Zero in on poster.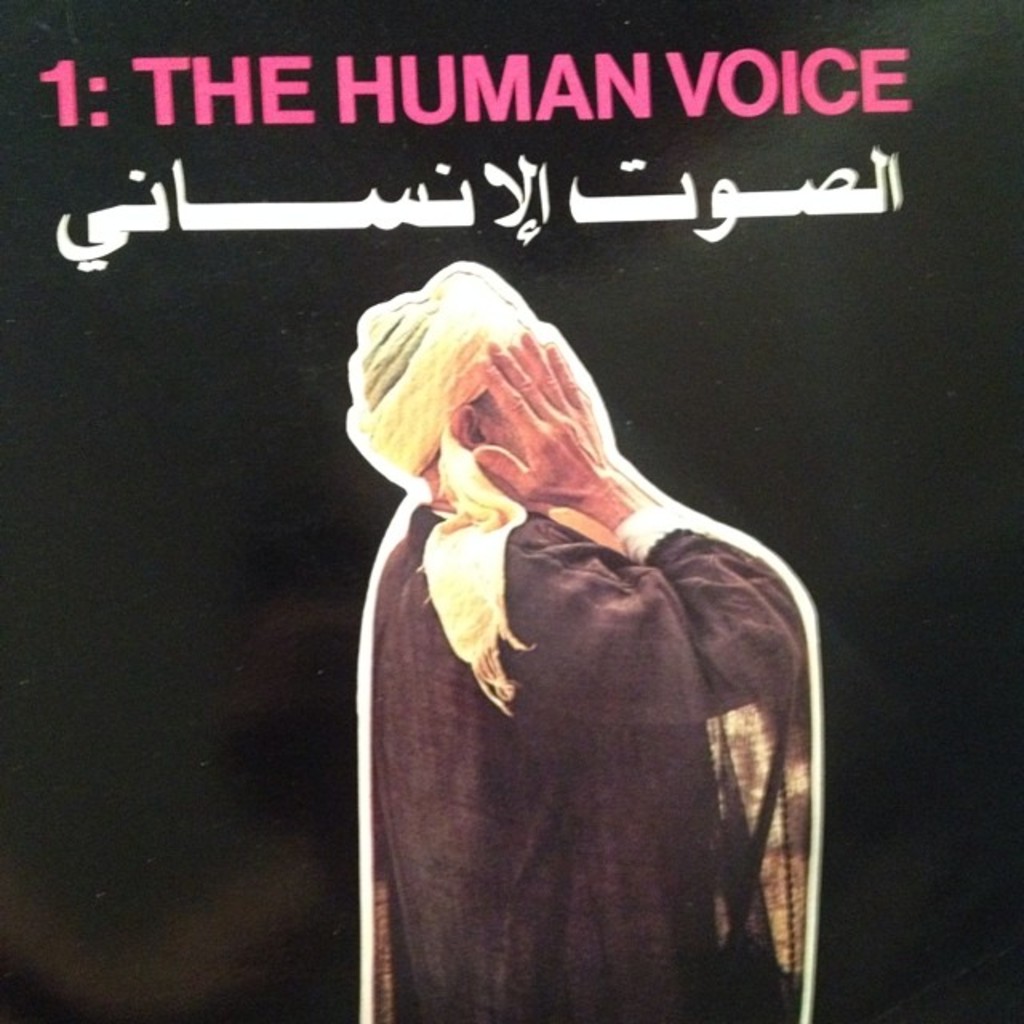
Zeroed in: region(0, 0, 1022, 1022).
